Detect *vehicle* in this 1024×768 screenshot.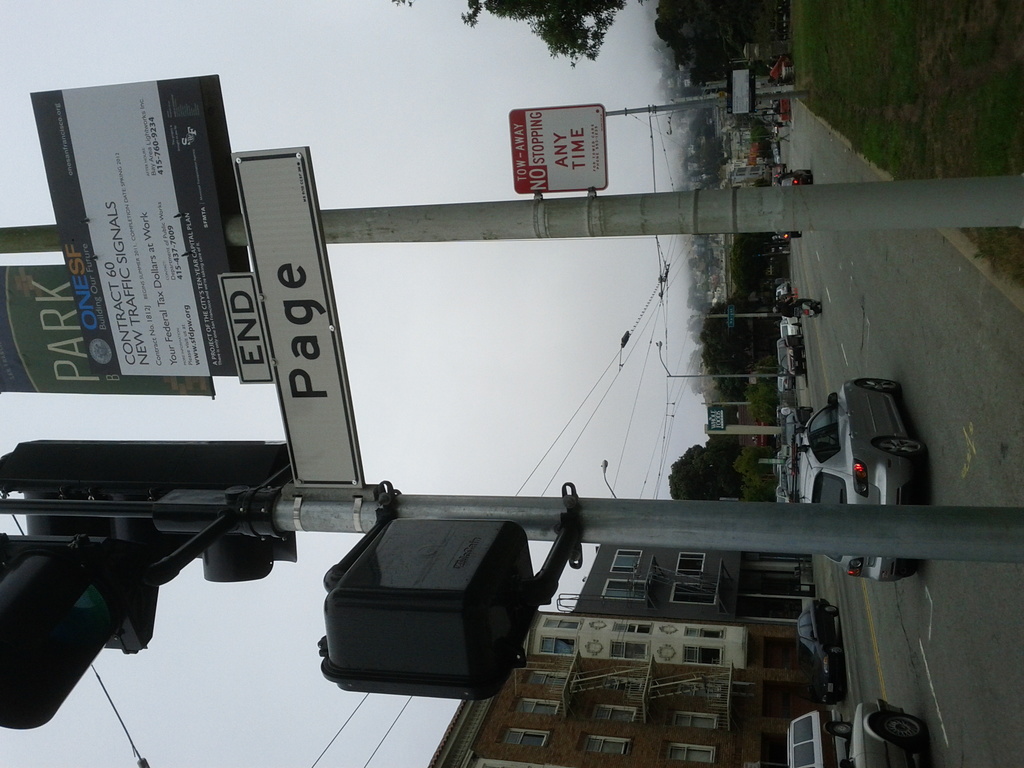
Detection: [x1=826, y1=697, x2=931, y2=767].
